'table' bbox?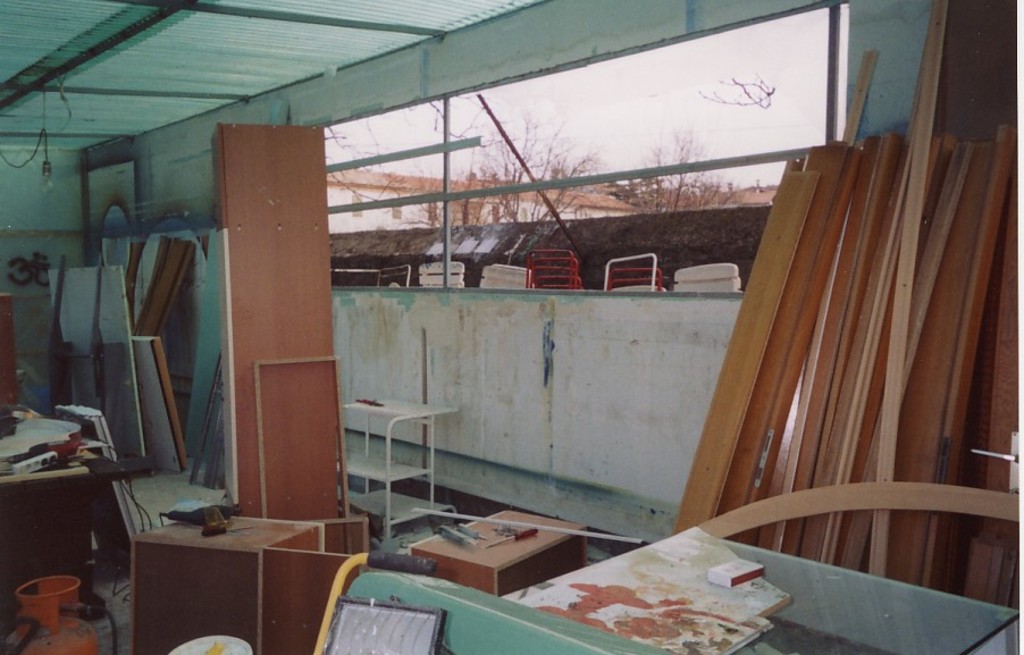
(0,402,159,627)
